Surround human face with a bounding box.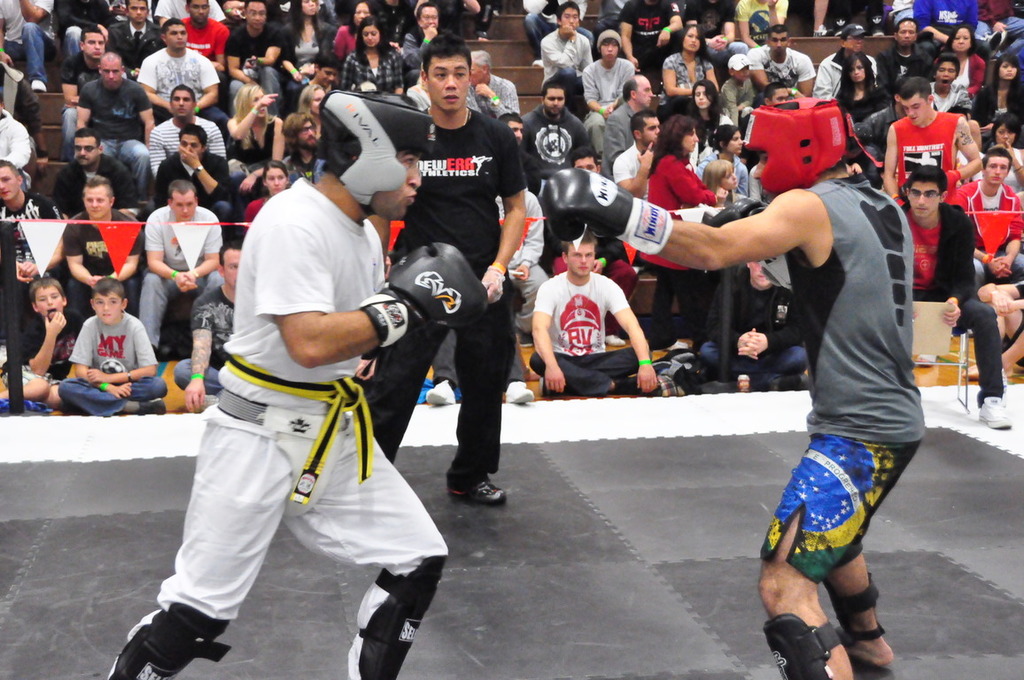
box=[129, 0, 148, 22].
